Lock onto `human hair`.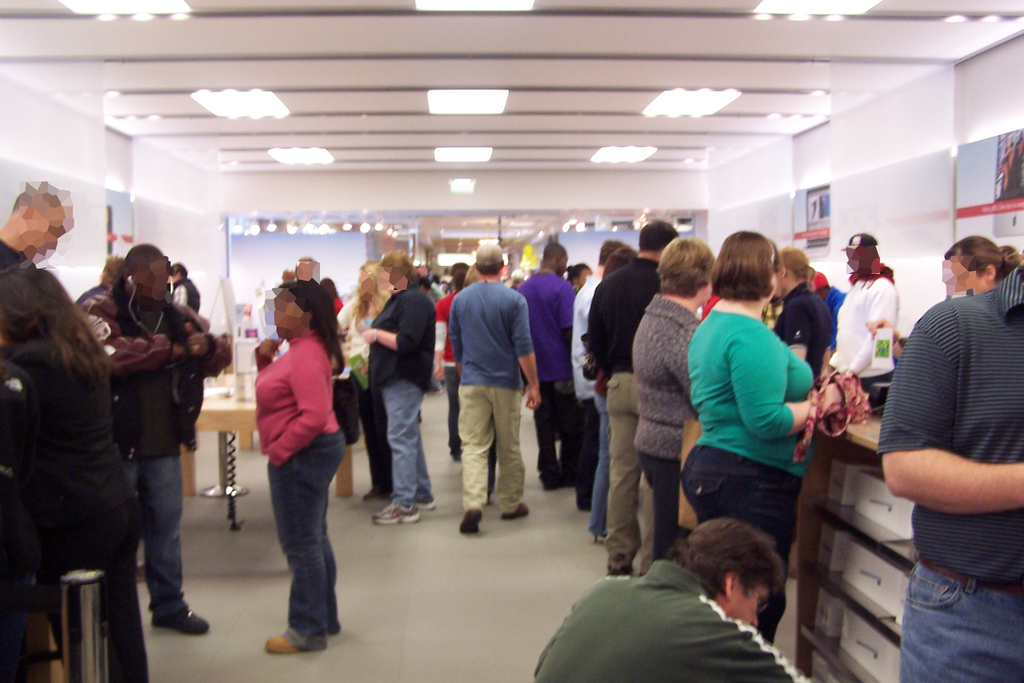
Locked: Rect(707, 225, 766, 295).
